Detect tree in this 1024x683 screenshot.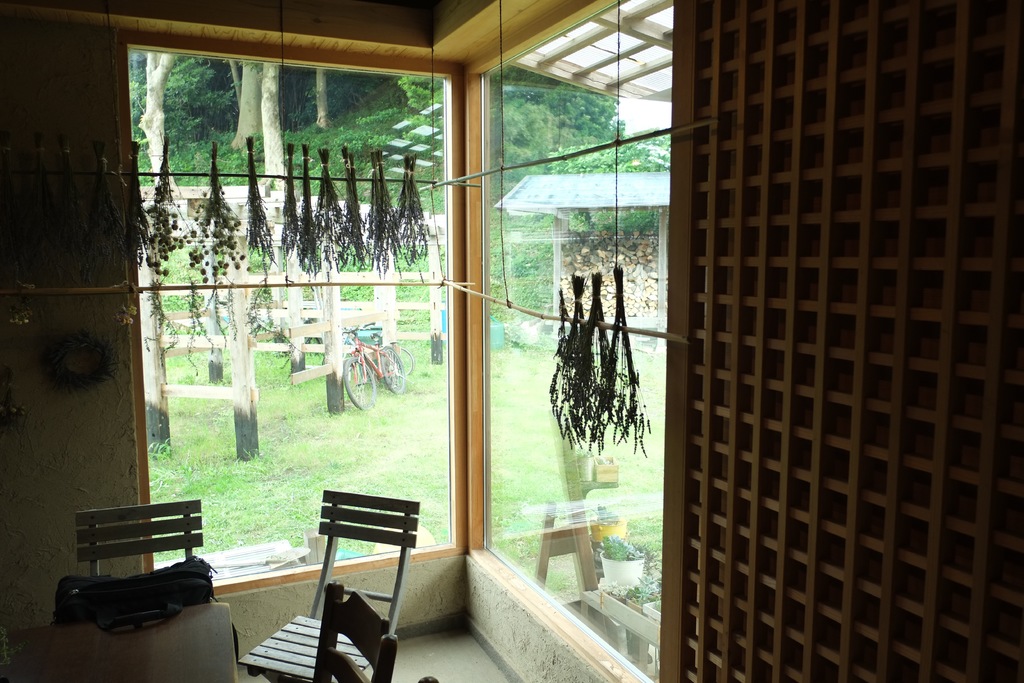
Detection: <region>136, 52, 179, 197</region>.
